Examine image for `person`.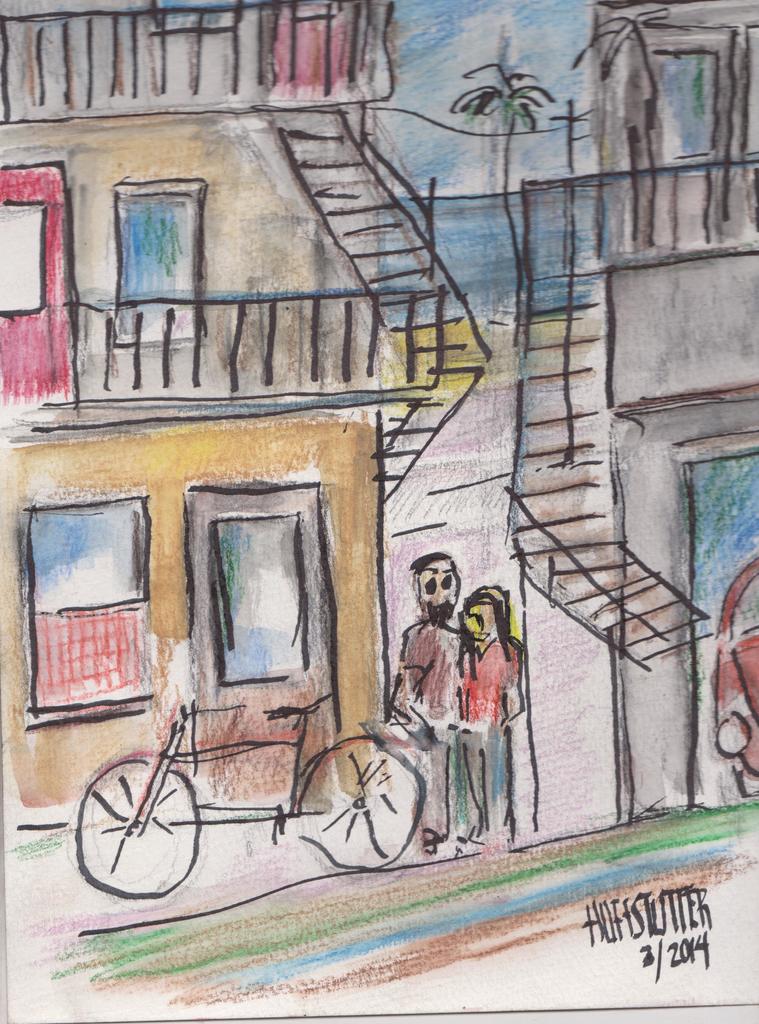
Examination result: (449, 578, 534, 854).
